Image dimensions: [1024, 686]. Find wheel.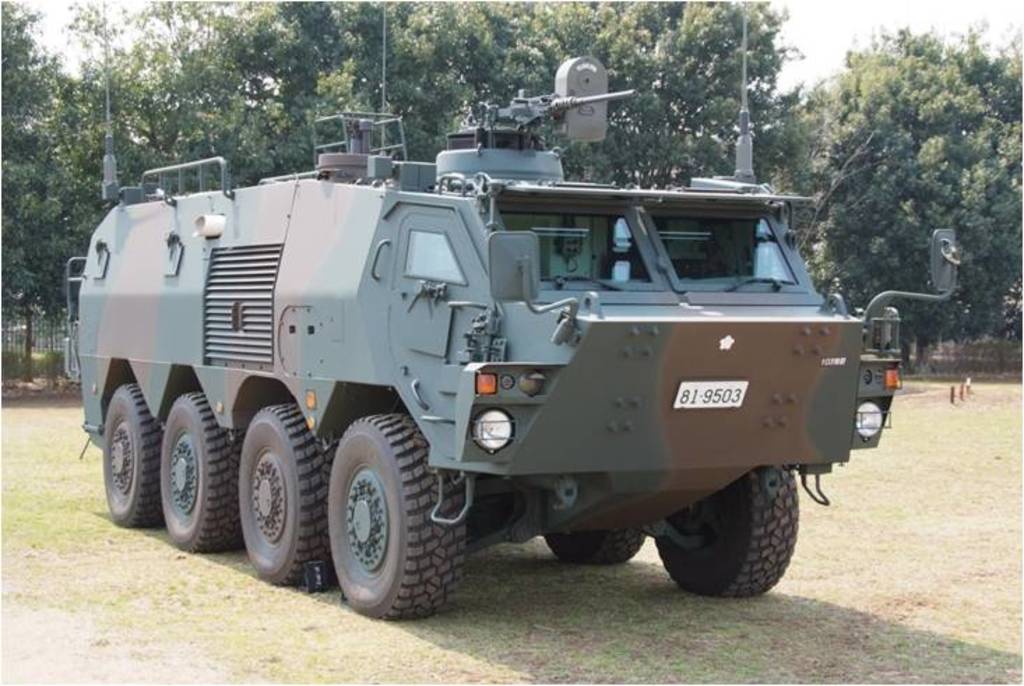
154, 397, 233, 553.
